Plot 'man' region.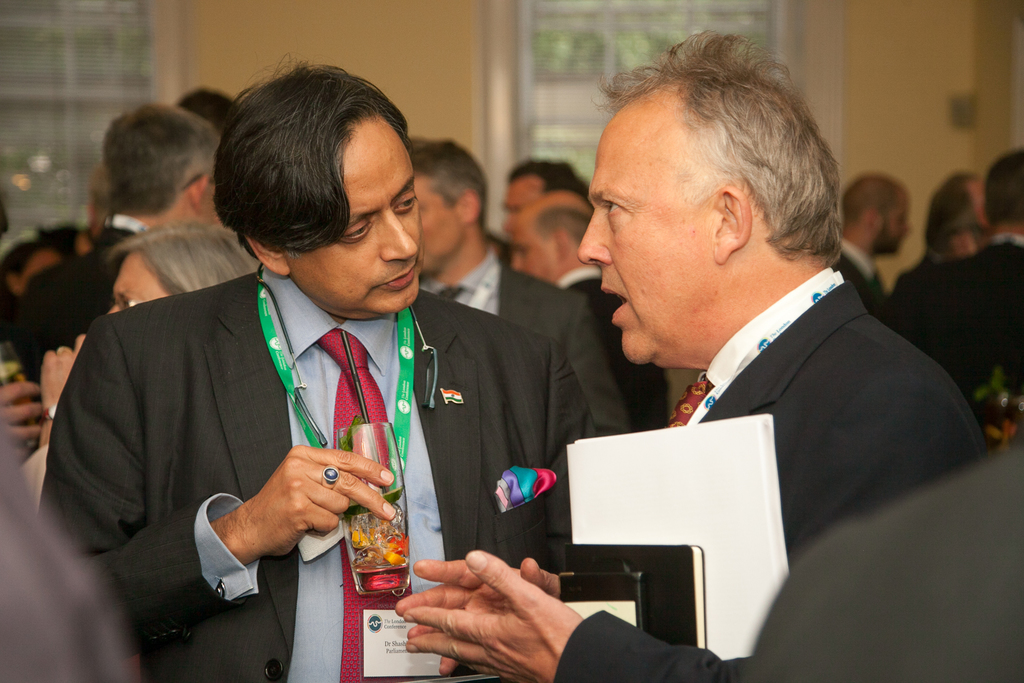
Plotted at [396,28,981,682].
